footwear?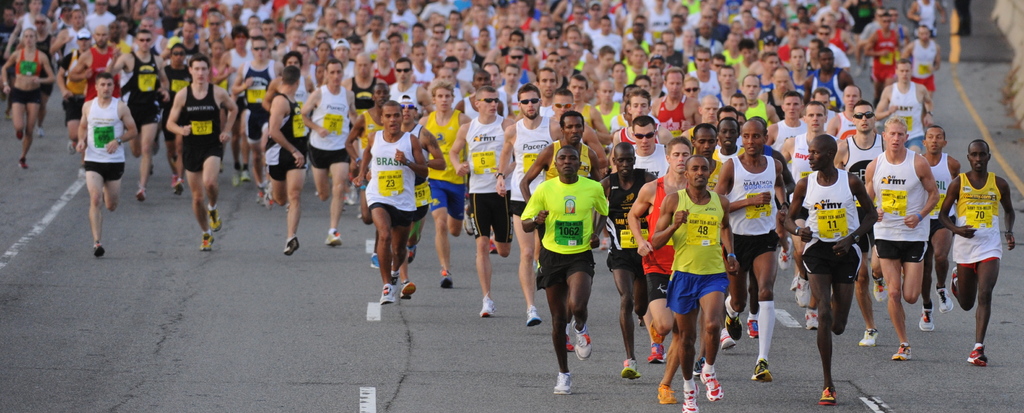
x1=463 y1=207 x2=476 y2=239
